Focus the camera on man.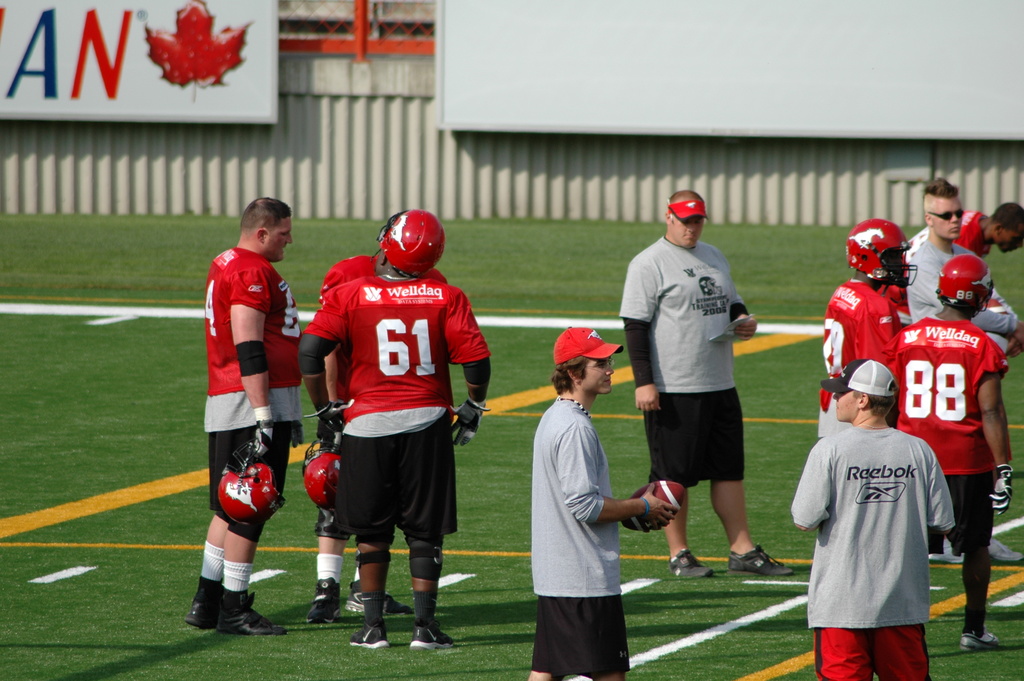
Focus region: [881,254,1018,652].
